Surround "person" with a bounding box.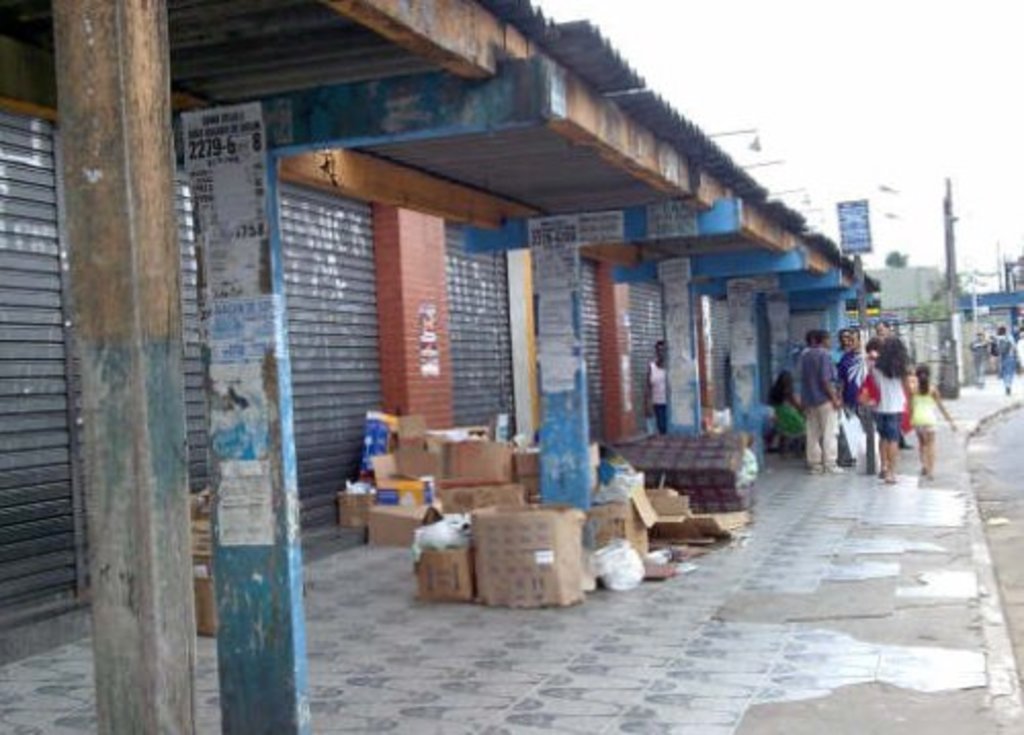
772/366/813/446.
